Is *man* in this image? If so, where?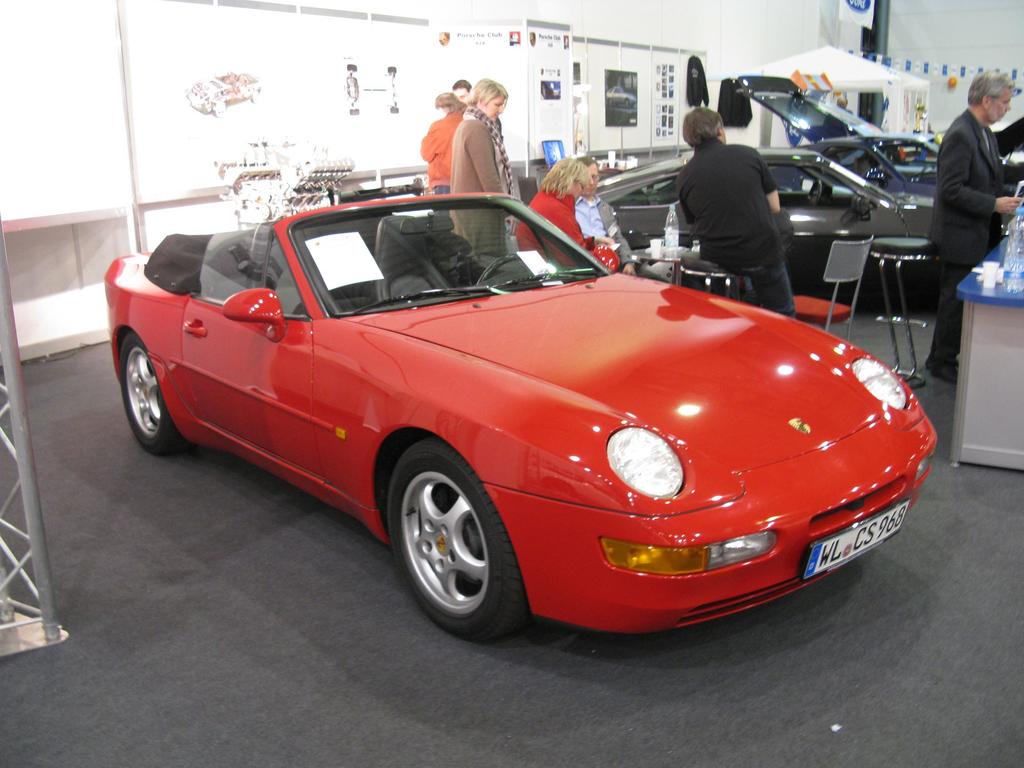
Yes, at pyautogui.locateOnScreen(922, 68, 1023, 384).
